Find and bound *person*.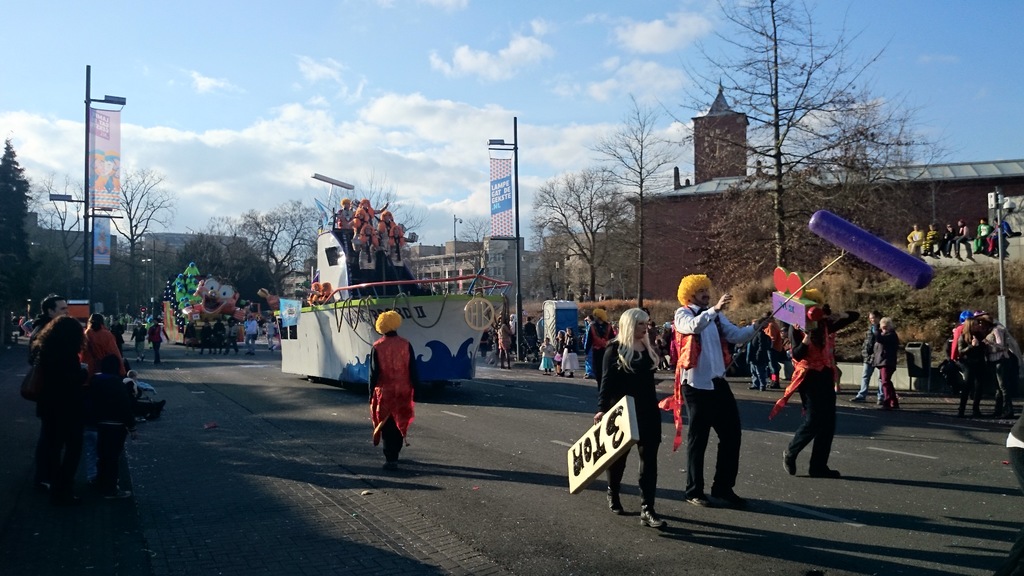
Bound: [22,318,97,493].
